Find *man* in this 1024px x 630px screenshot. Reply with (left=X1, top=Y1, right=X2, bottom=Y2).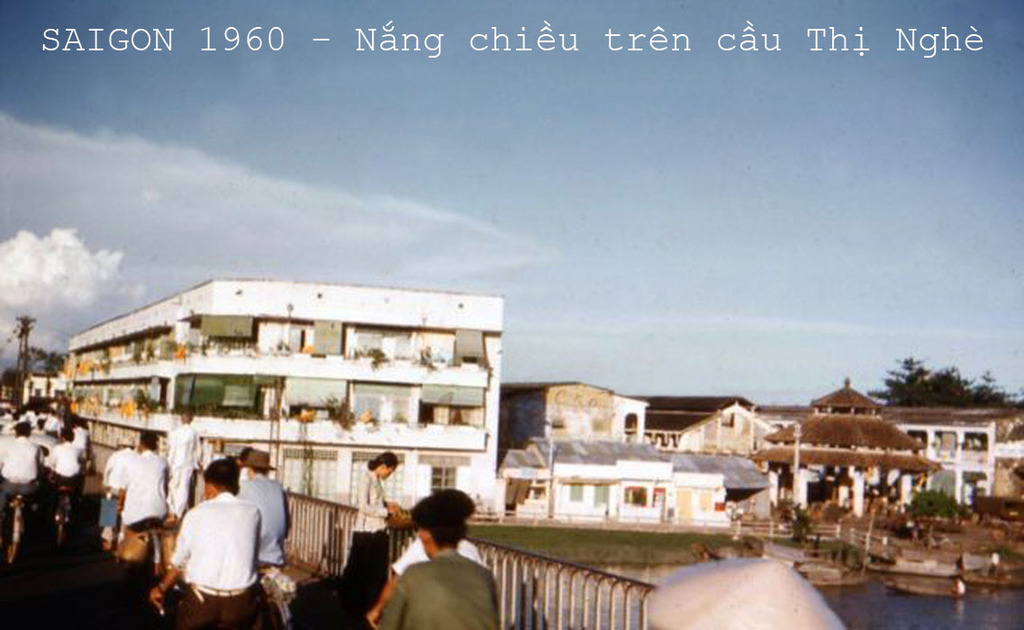
(left=0, top=421, right=46, bottom=523).
